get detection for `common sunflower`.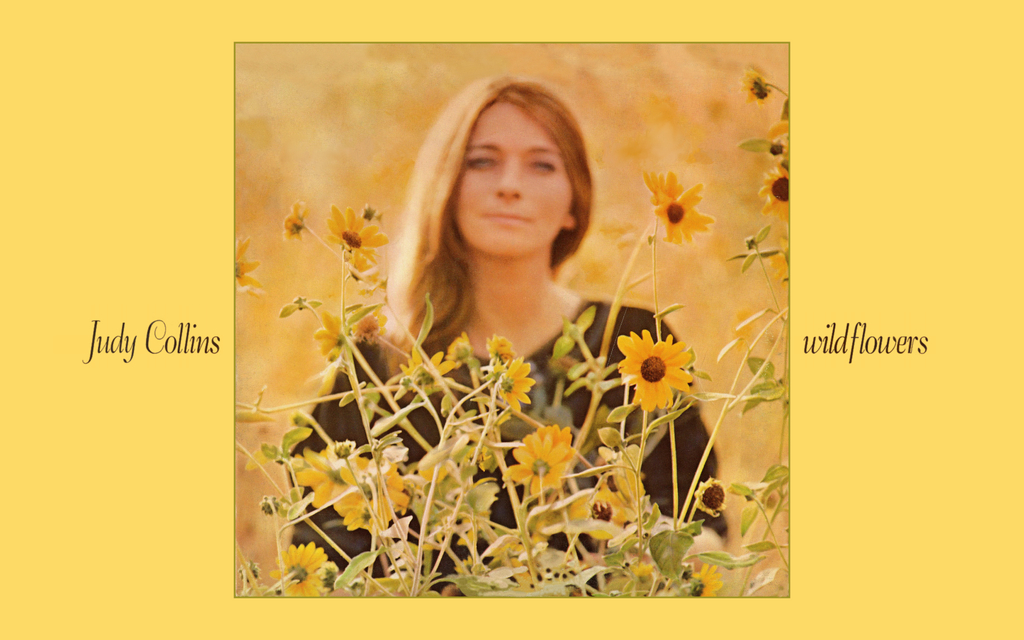
Detection: pyautogui.locateOnScreen(649, 172, 712, 250).
